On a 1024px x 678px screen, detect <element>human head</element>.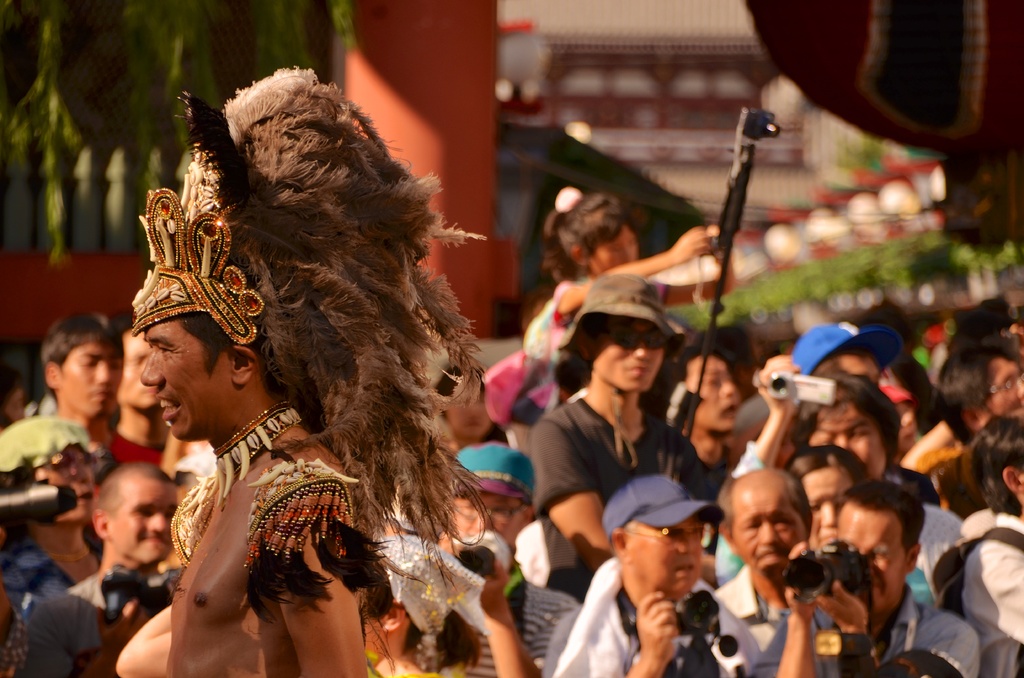
Rect(787, 318, 905, 389).
